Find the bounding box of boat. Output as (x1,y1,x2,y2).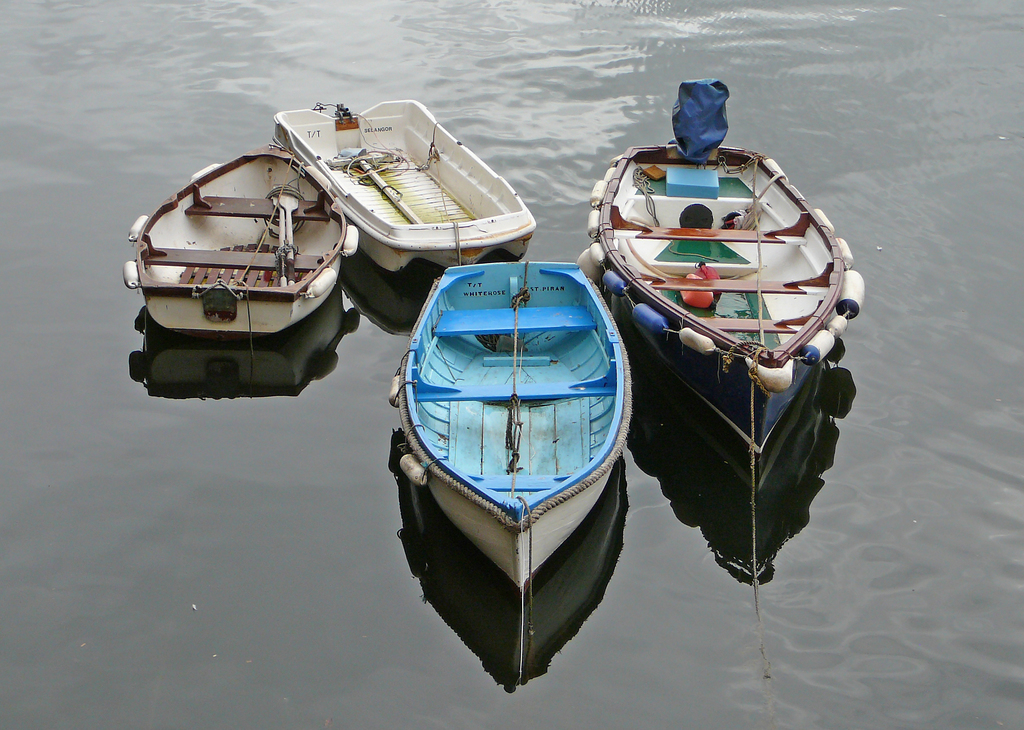
(119,140,356,344).
